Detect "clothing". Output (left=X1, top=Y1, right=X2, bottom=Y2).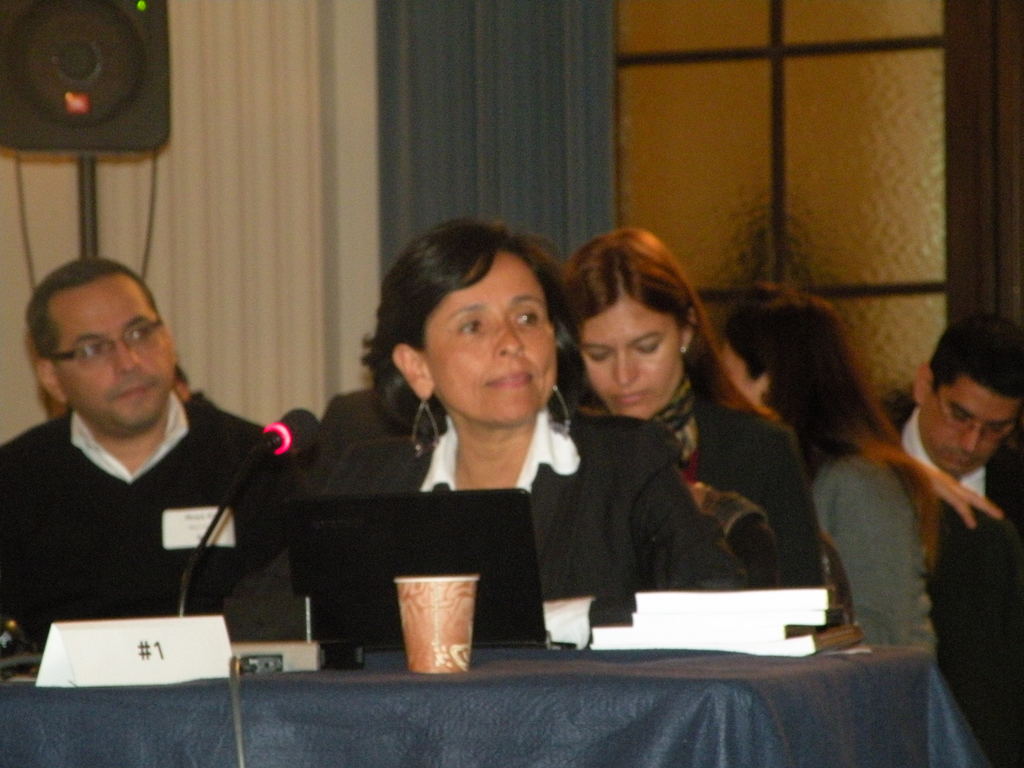
(left=799, top=458, right=946, bottom=651).
